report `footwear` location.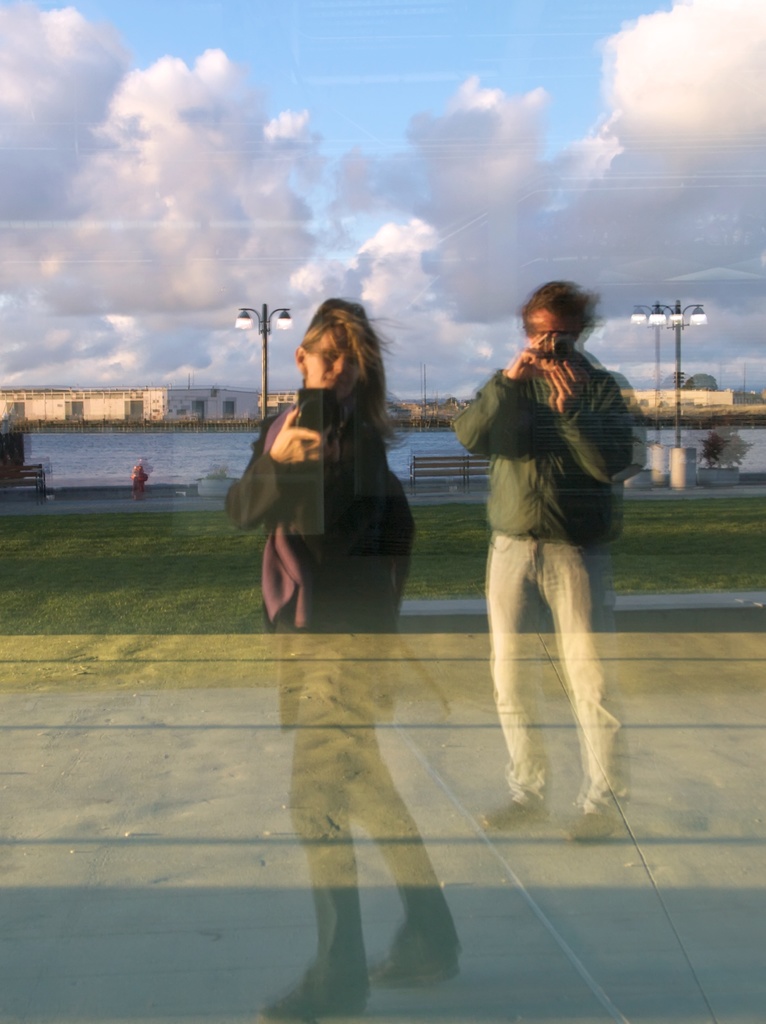
Report: box(477, 801, 550, 827).
